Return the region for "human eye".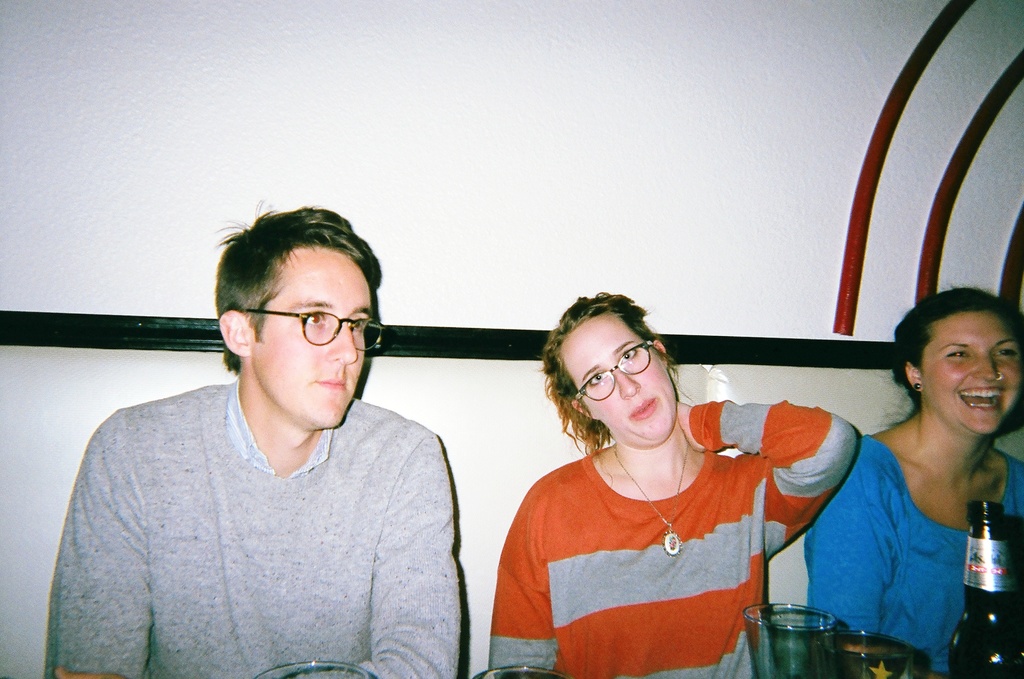
585/368/611/389.
